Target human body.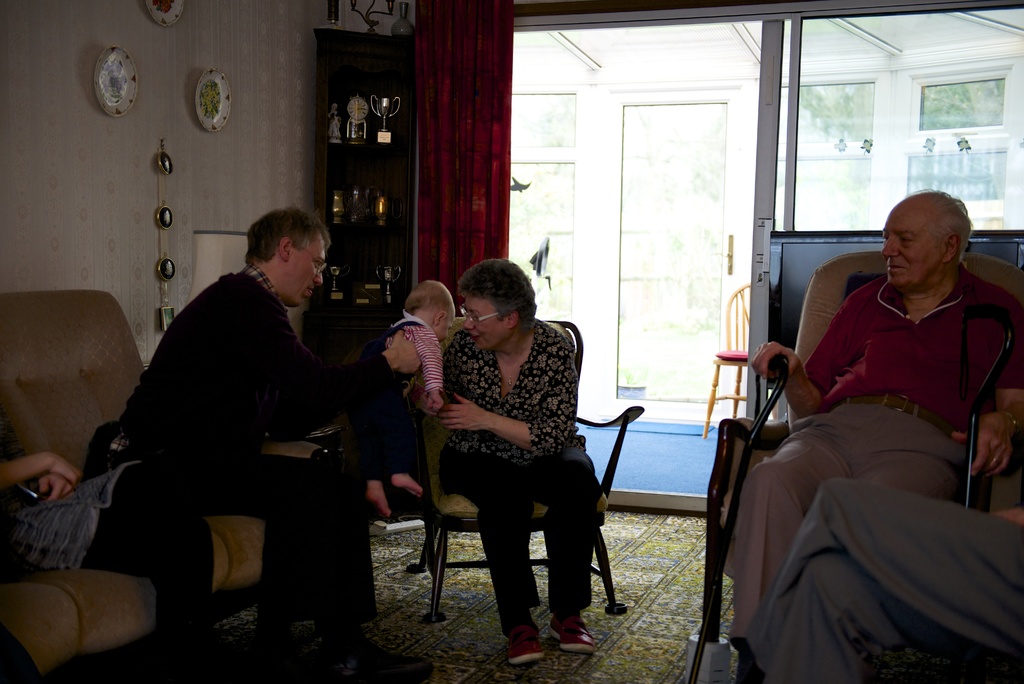
Target region: {"left": 769, "top": 190, "right": 991, "bottom": 672}.
